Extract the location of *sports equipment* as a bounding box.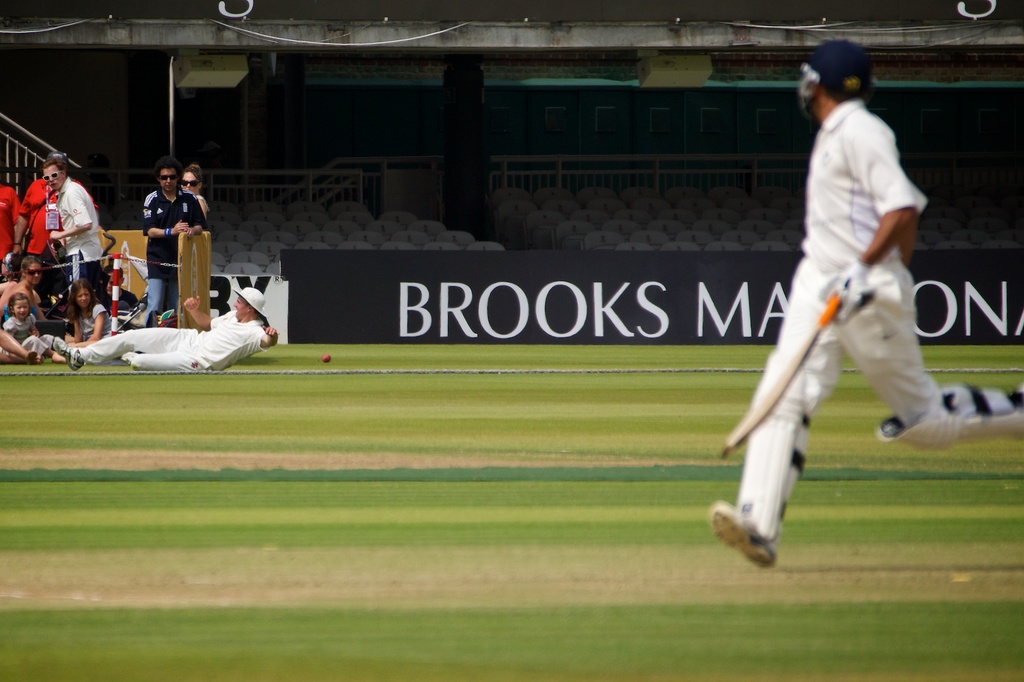
detection(719, 295, 841, 459).
